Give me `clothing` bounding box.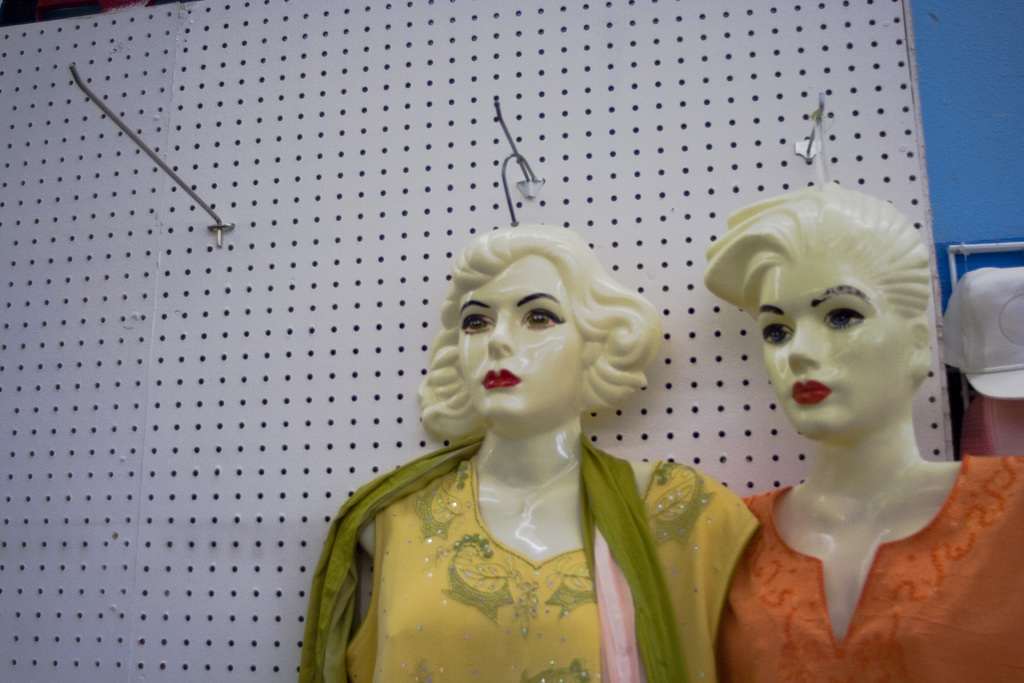
[696, 473, 1023, 680].
